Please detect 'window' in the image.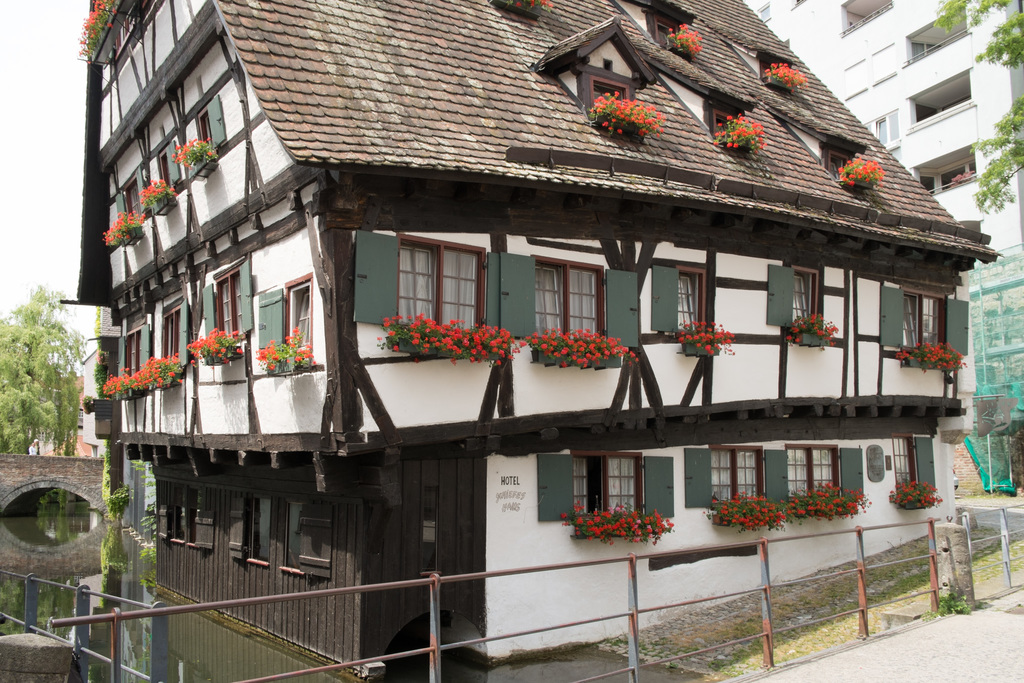
[x1=902, y1=290, x2=950, y2=352].
